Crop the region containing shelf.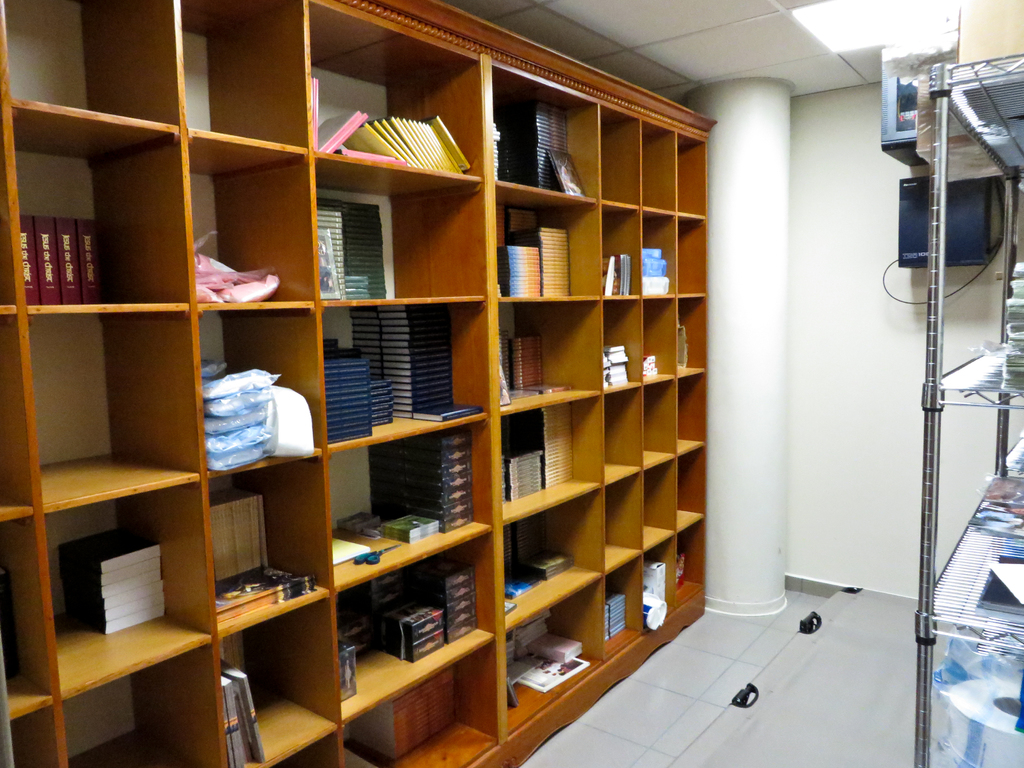
Crop region: 332,535,507,721.
